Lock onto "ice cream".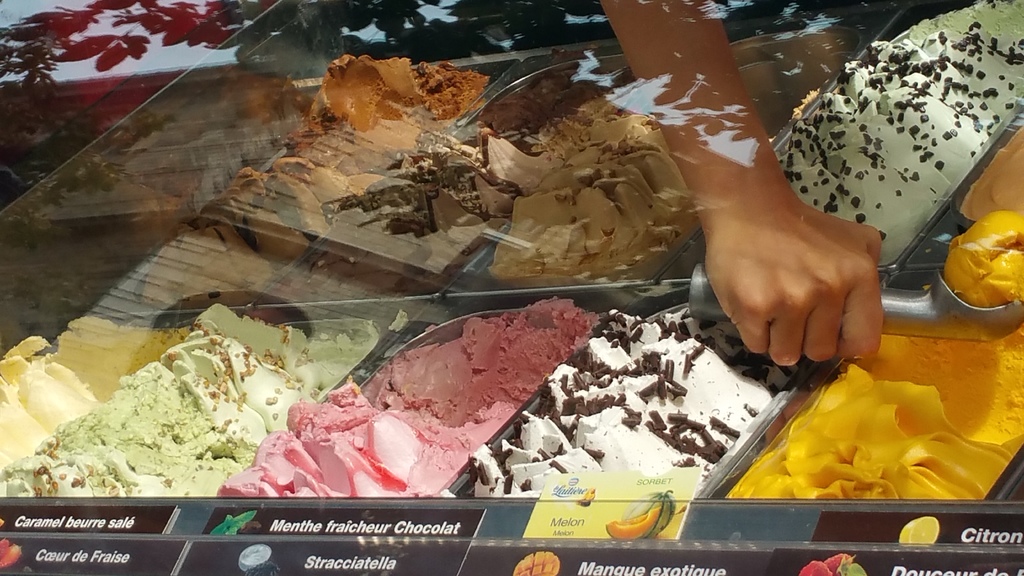
Locked: bbox=(438, 289, 810, 494).
